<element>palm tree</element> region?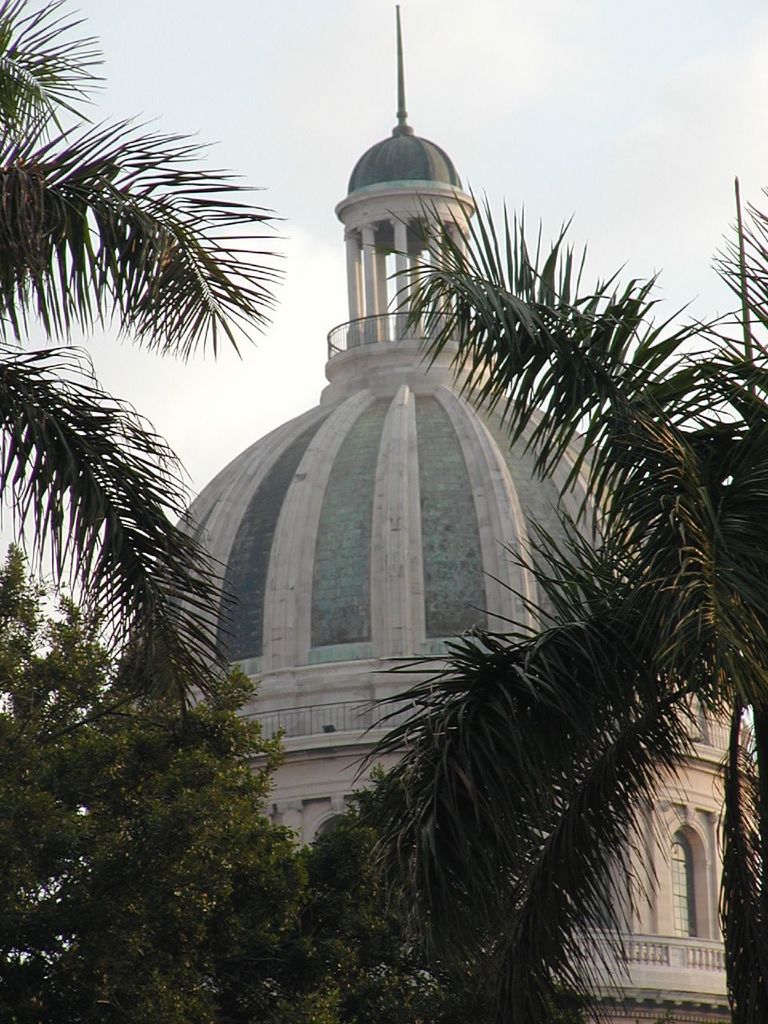
0,0,285,706
